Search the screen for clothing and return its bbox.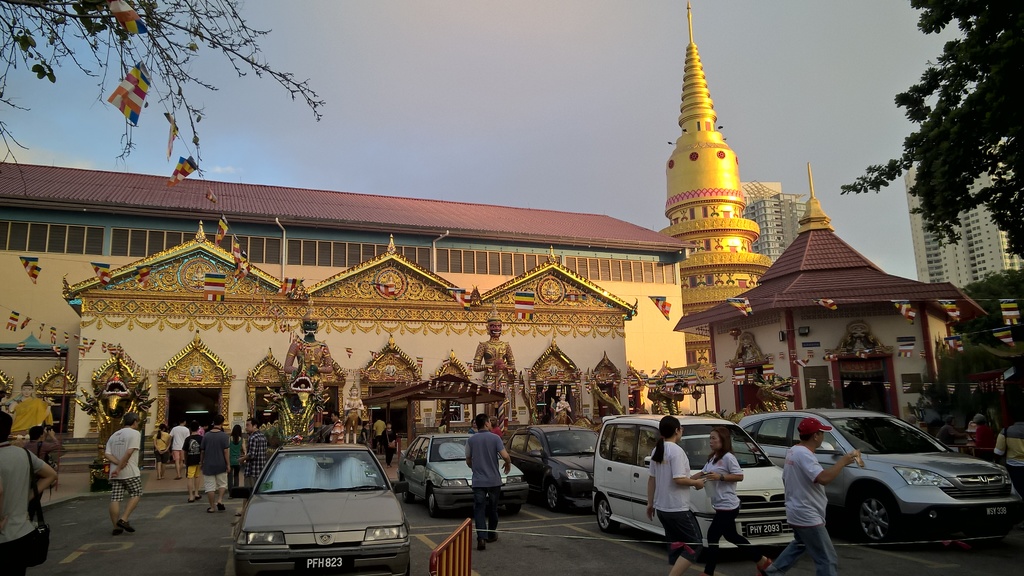
Found: <region>324, 419, 346, 444</region>.
